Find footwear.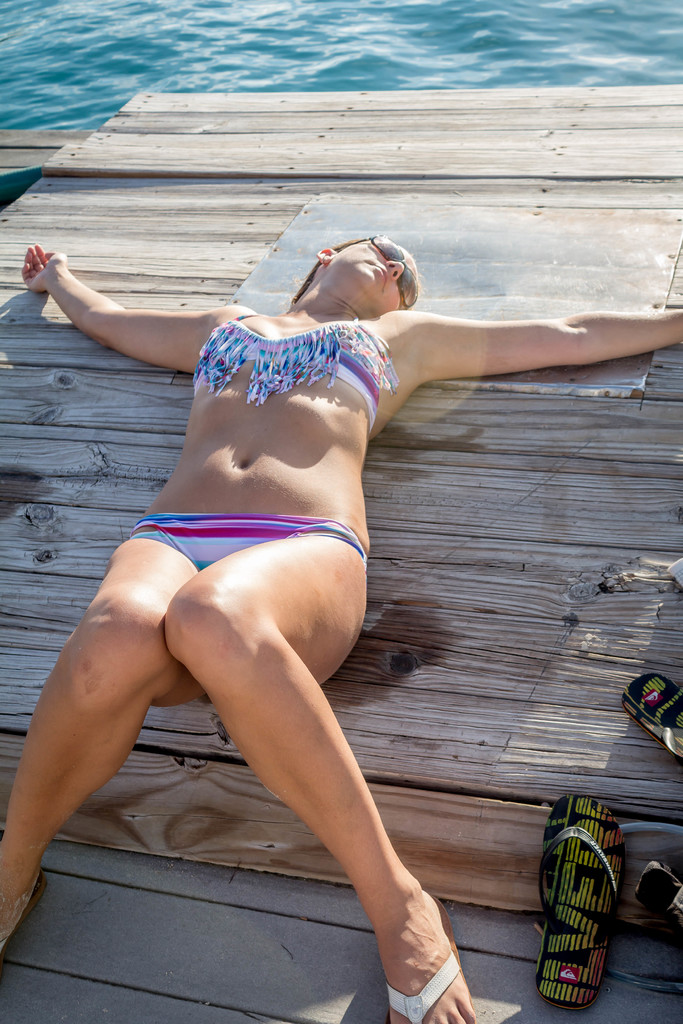
{"x1": 384, "y1": 889, "x2": 480, "y2": 1023}.
